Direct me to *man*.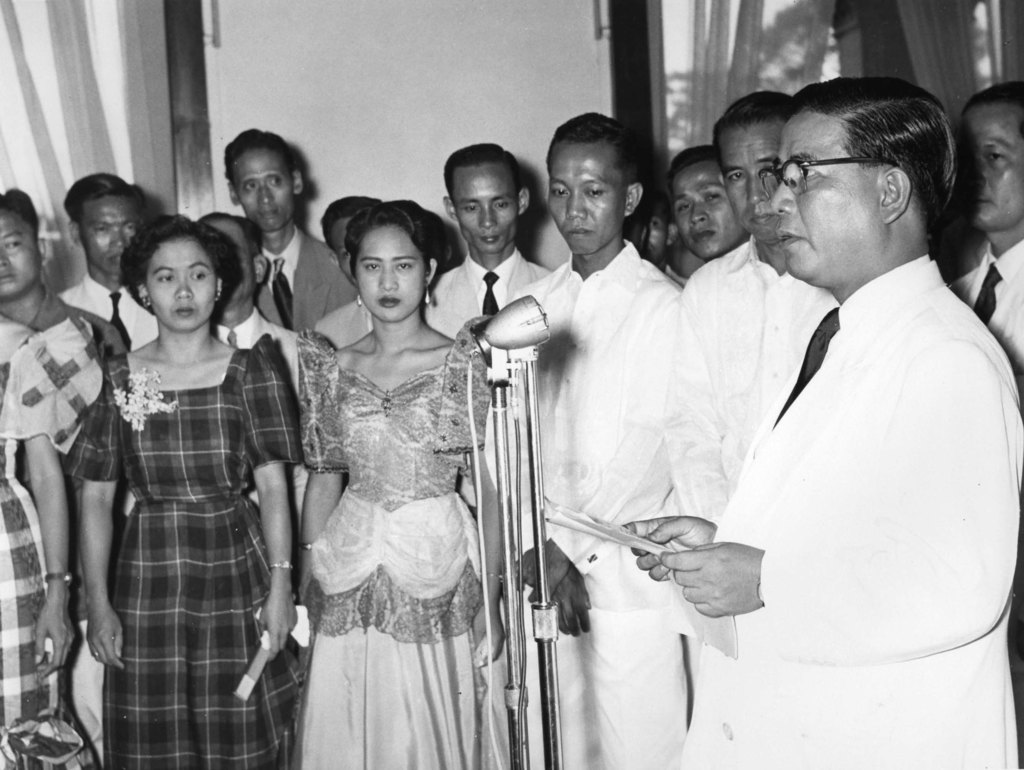
Direction: BBox(659, 58, 1015, 735).
